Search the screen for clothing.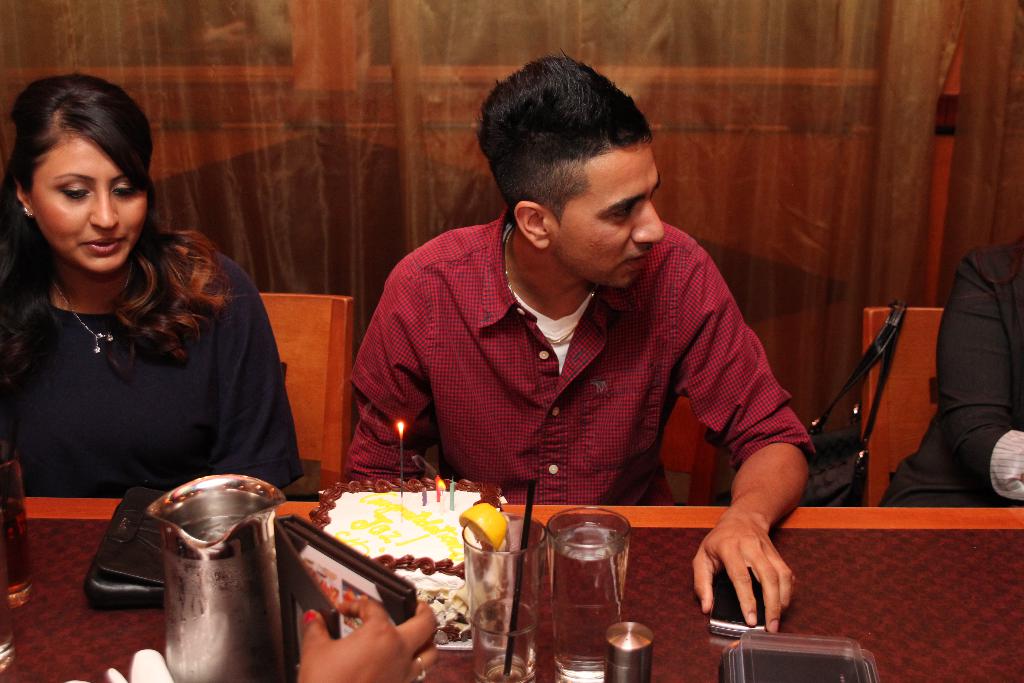
Found at [x1=872, y1=238, x2=1023, y2=509].
